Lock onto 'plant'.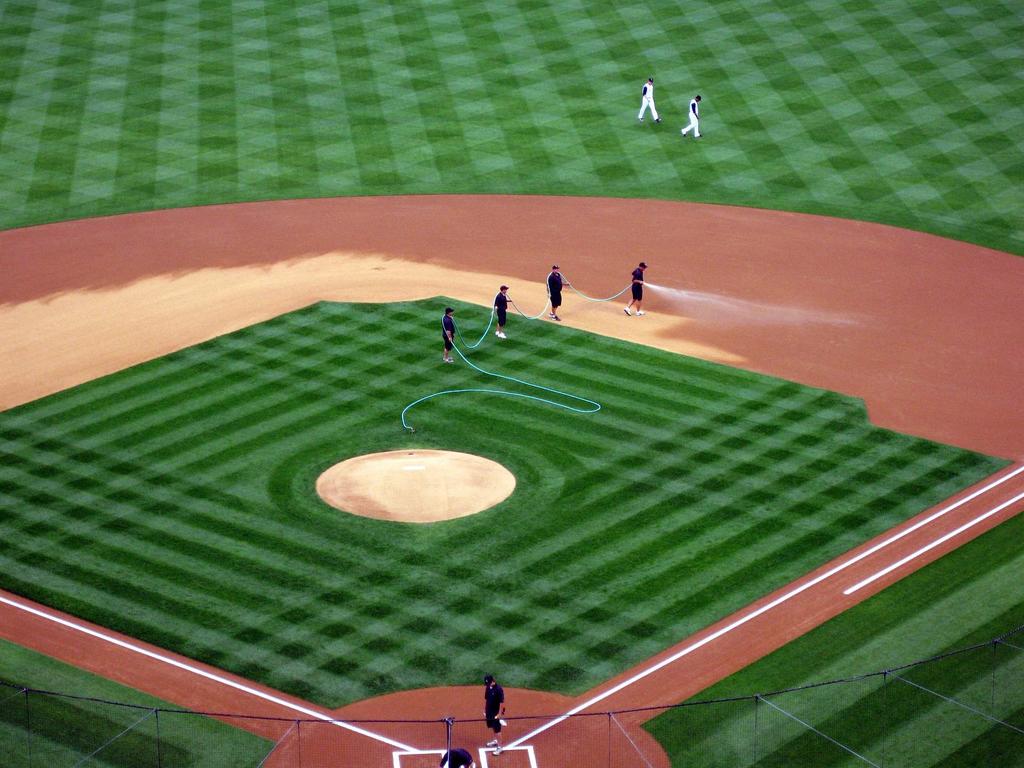
Locked: [641, 509, 1023, 767].
